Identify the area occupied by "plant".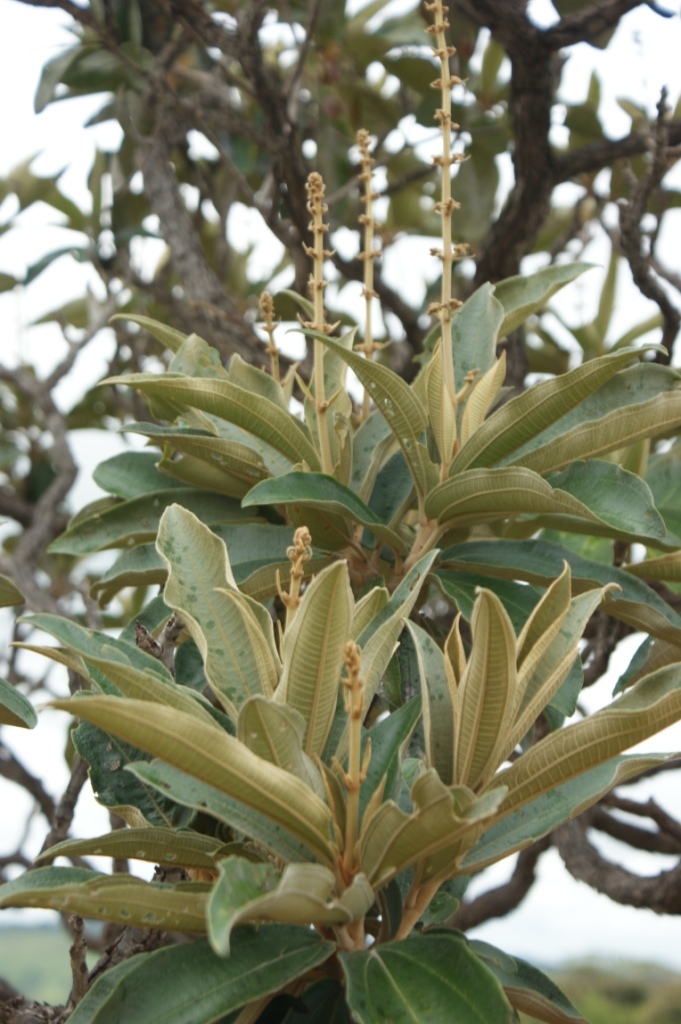
Area: detection(43, 29, 668, 1023).
